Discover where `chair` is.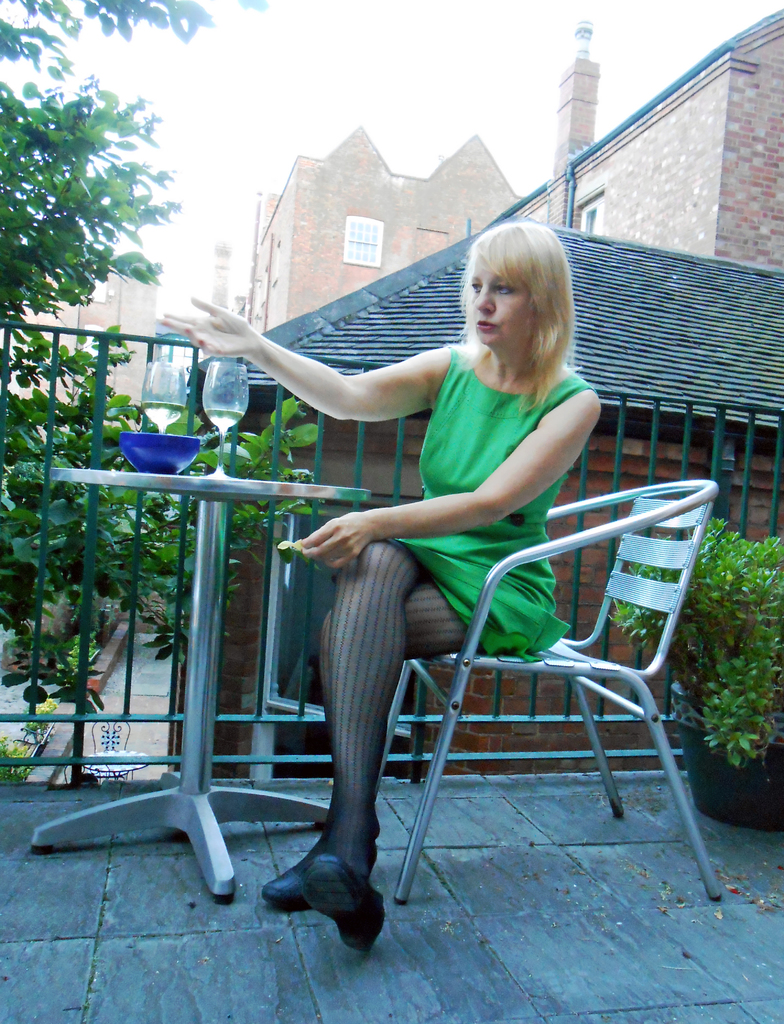
Discovered at [x1=321, y1=480, x2=721, y2=910].
